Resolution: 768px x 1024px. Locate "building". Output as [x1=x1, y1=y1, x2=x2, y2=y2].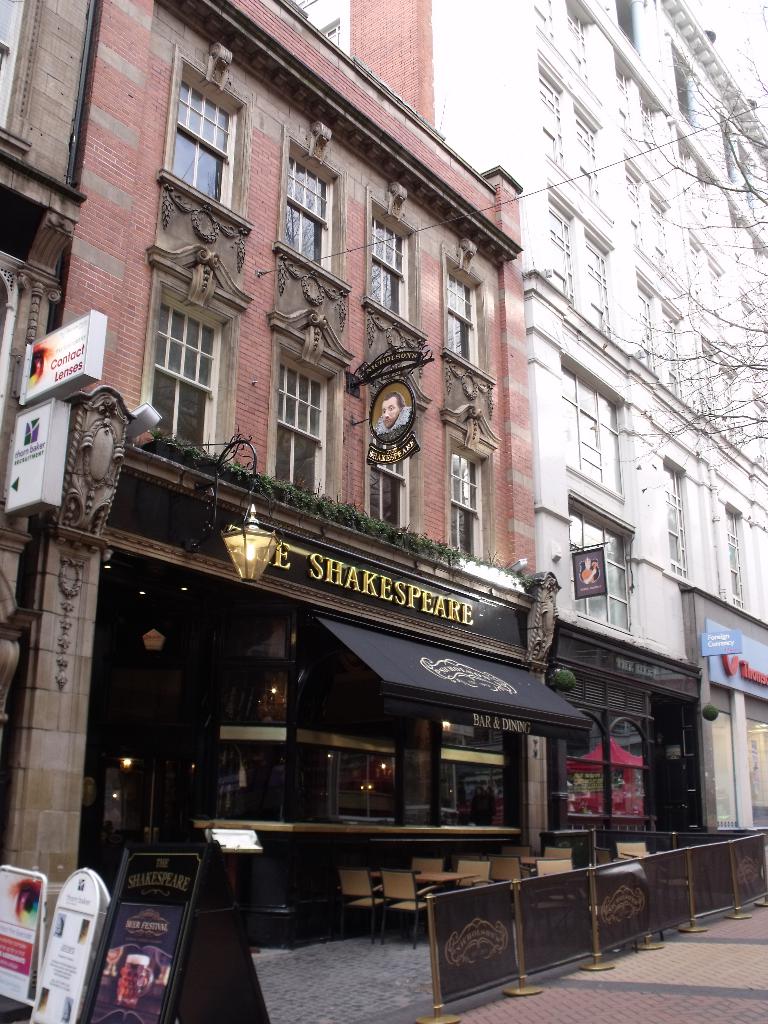
[x1=311, y1=0, x2=767, y2=920].
